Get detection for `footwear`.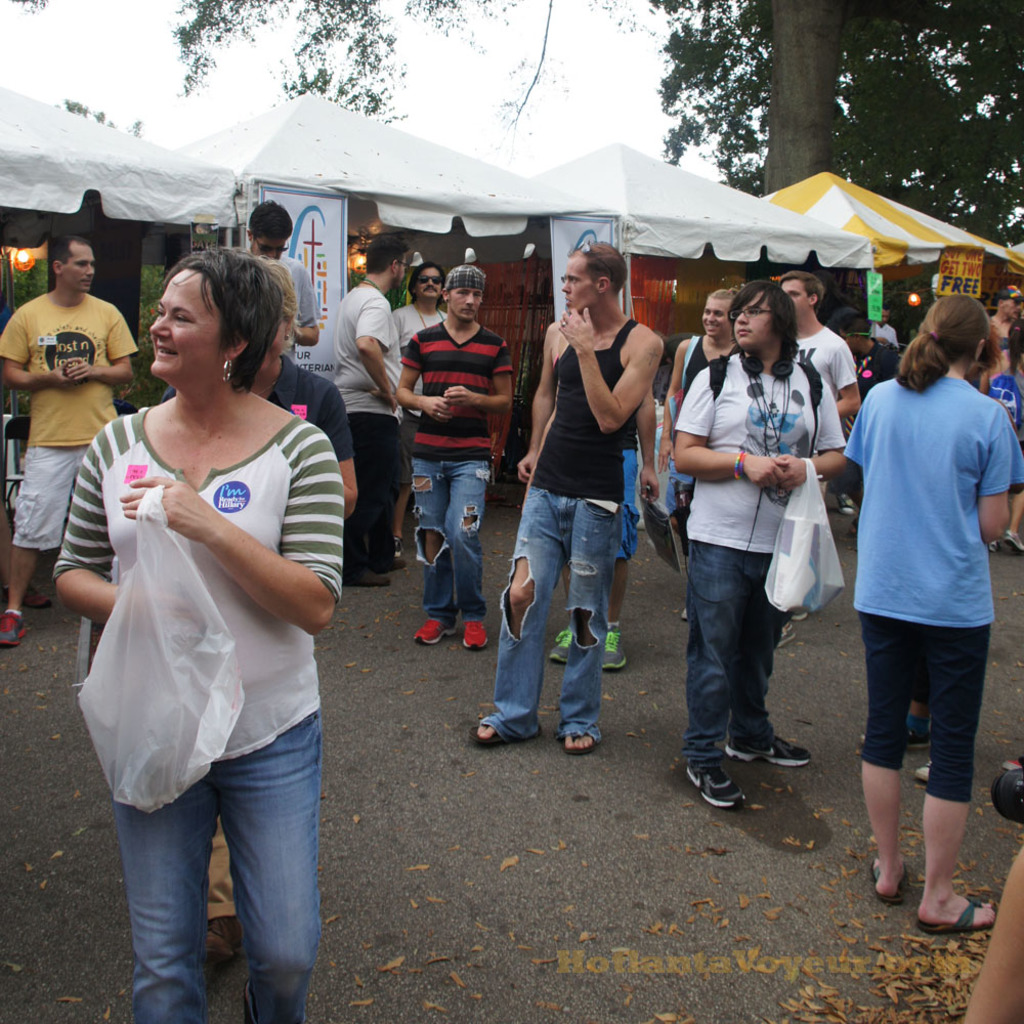
Detection: {"x1": 722, "y1": 737, "x2": 814, "y2": 774}.
